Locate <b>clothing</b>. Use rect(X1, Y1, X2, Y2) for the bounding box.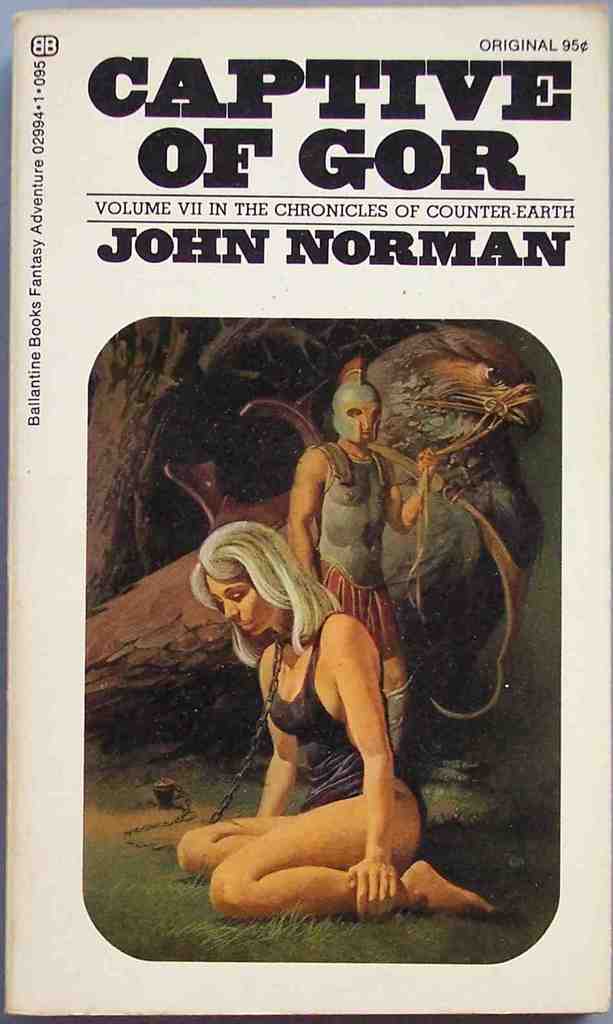
rect(315, 445, 405, 661).
